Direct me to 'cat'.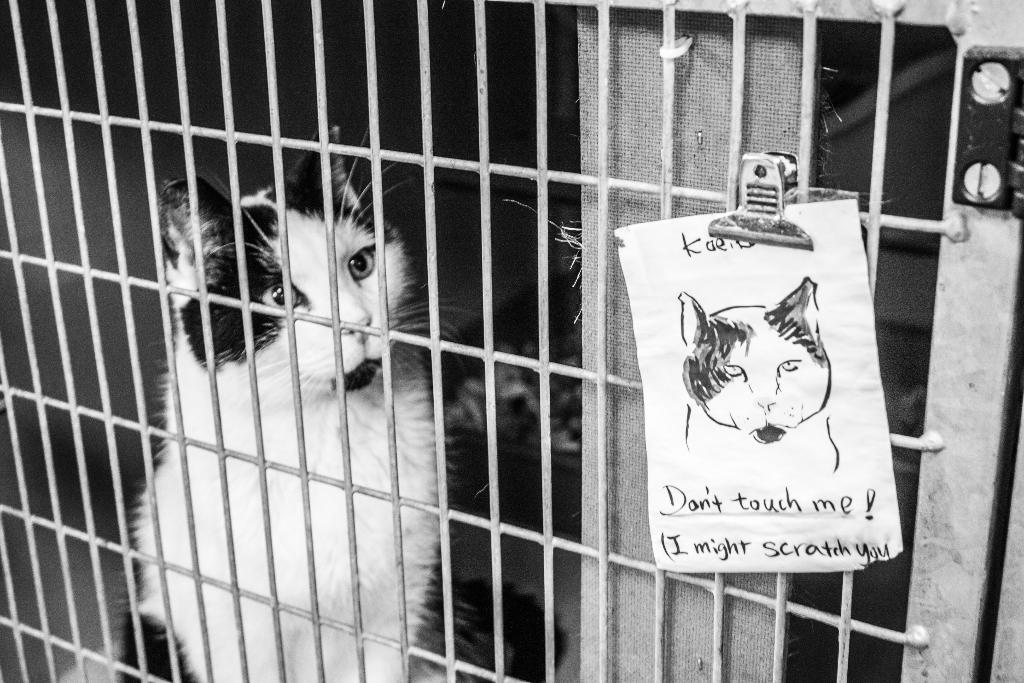
Direction: [x1=118, y1=114, x2=575, y2=682].
